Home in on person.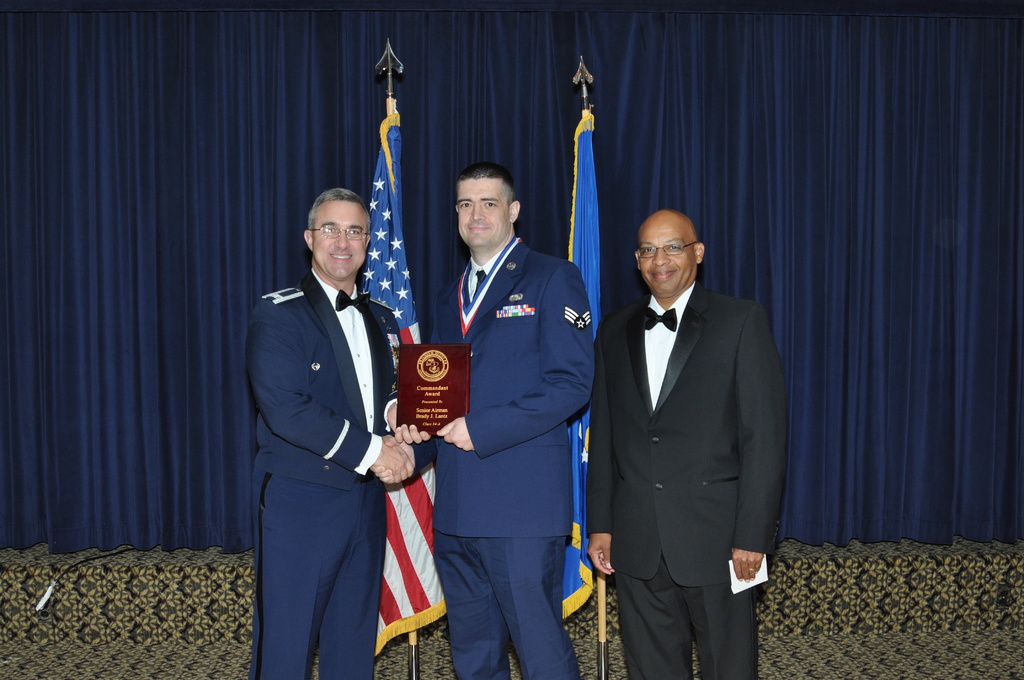
Homed in at [x1=422, y1=158, x2=595, y2=669].
